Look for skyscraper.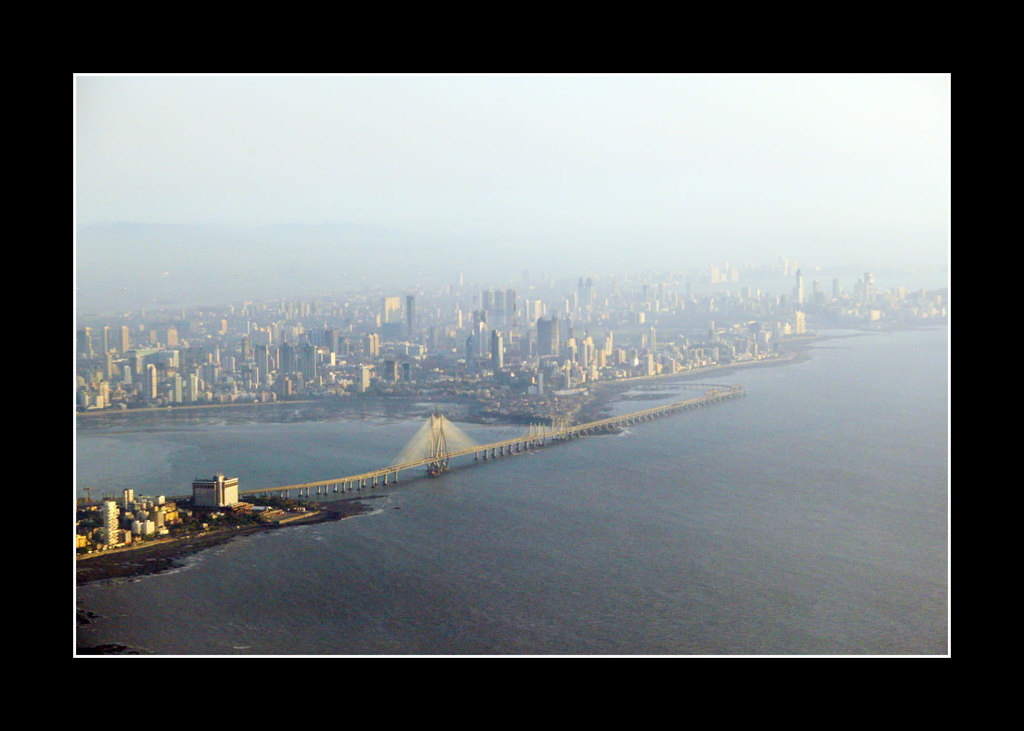
Found: BBox(114, 320, 130, 353).
